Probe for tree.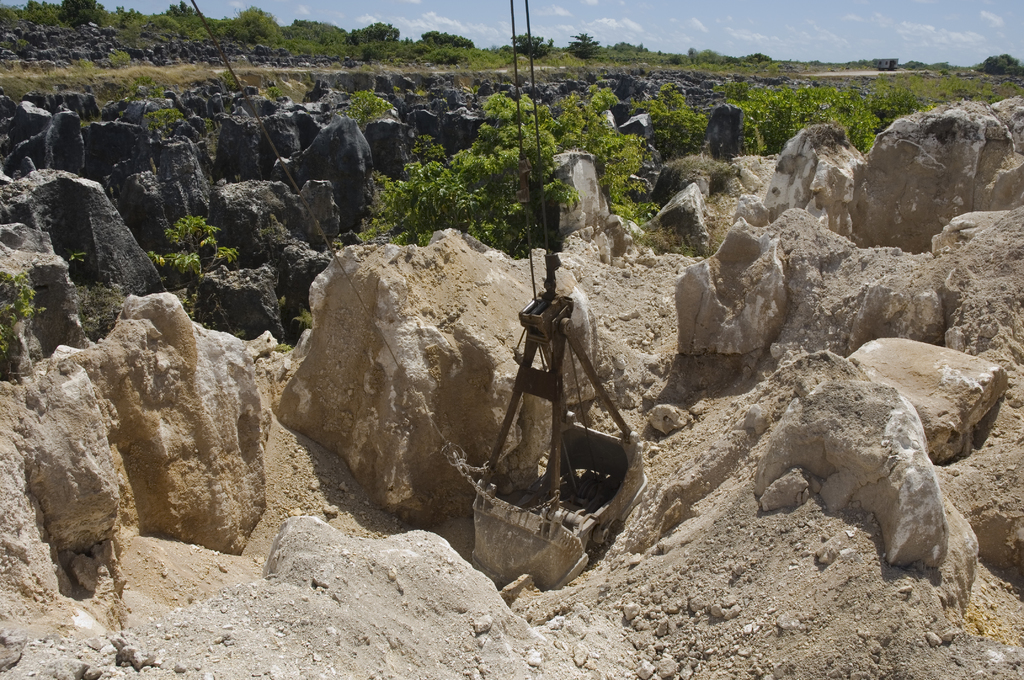
Probe result: rect(854, 93, 947, 119).
